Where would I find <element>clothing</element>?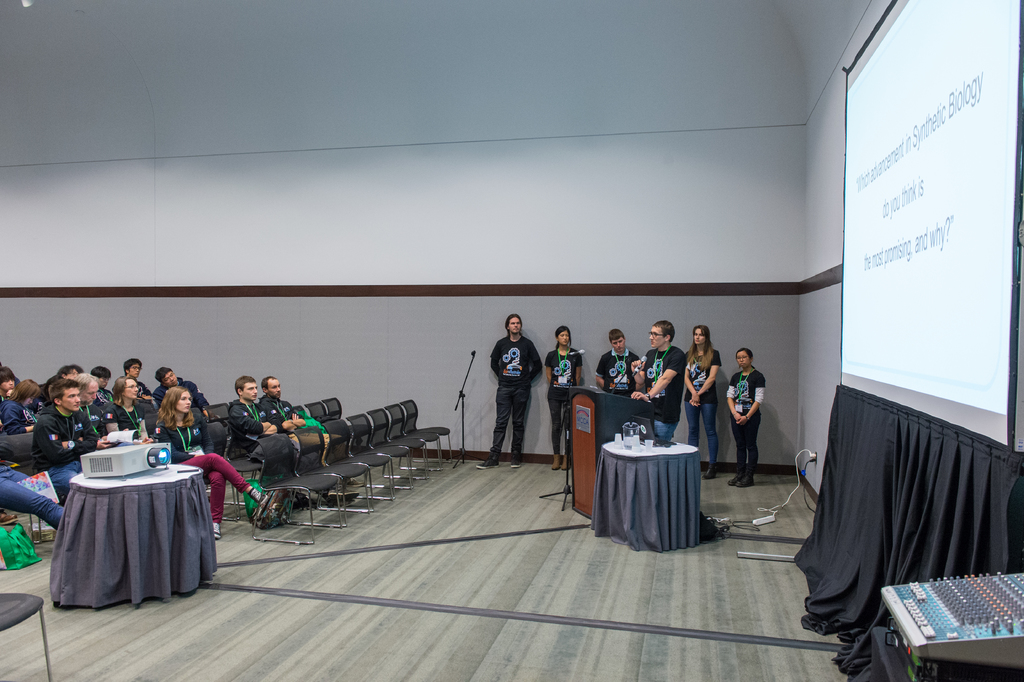
At rect(481, 329, 551, 462).
